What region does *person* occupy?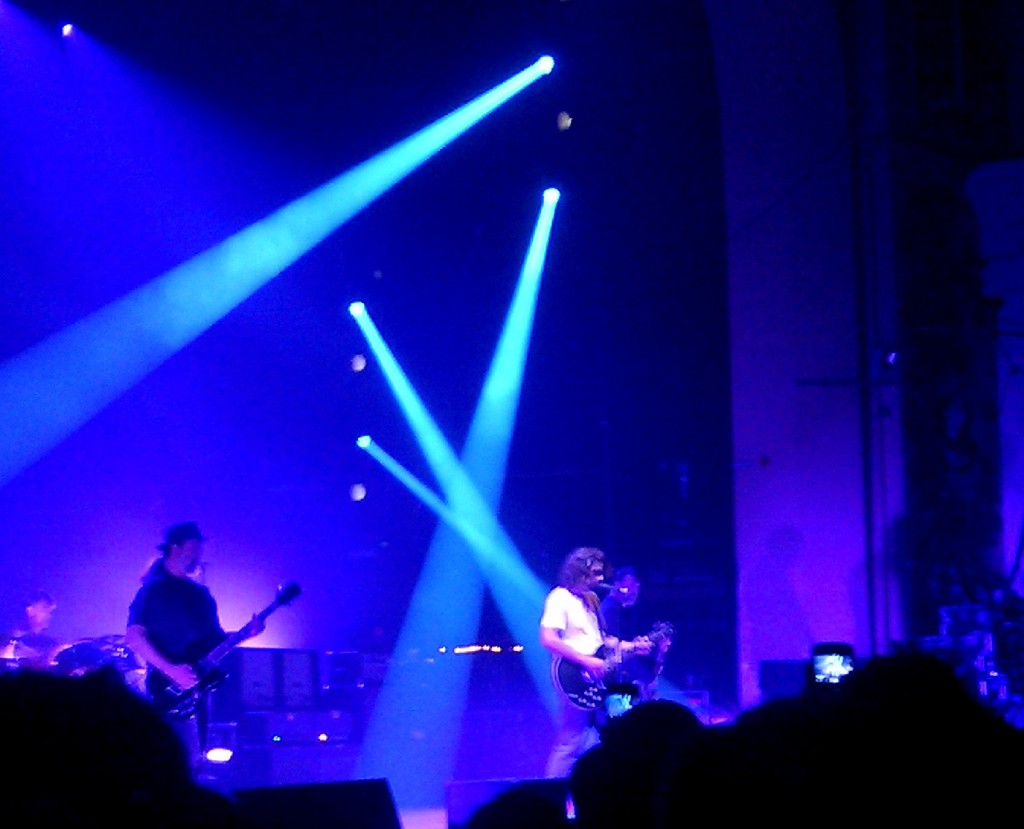
bbox=[546, 540, 651, 777].
